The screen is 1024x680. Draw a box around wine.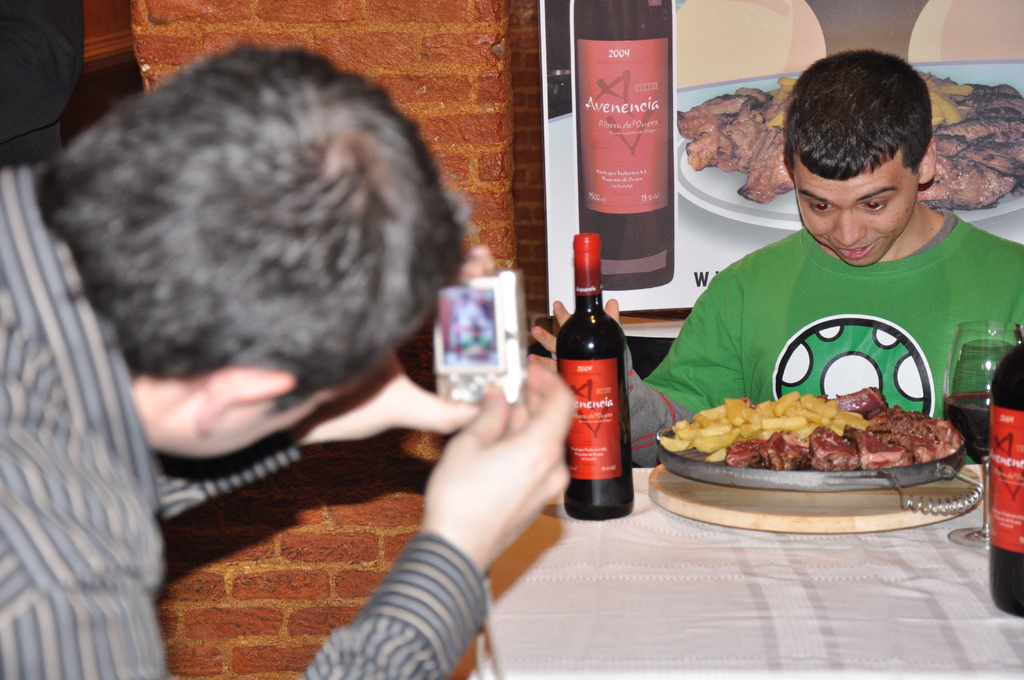
detection(948, 390, 989, 464).
